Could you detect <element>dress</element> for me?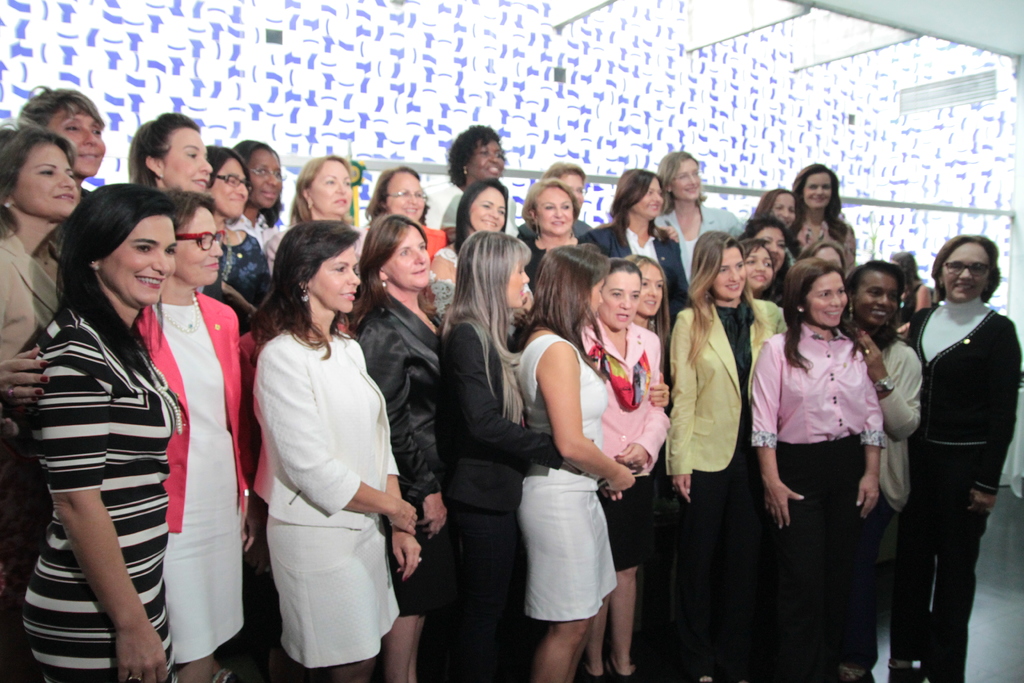
Detection result: bbox=[519, 337, 618, 620].
